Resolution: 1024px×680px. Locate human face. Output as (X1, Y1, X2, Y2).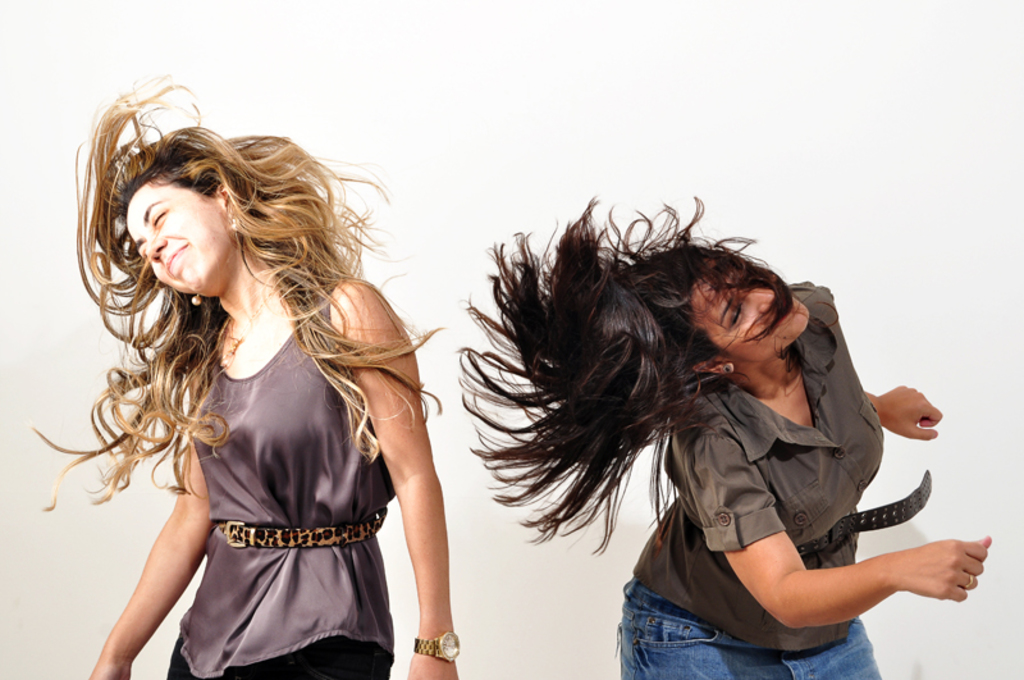
(692, 251, 808, 364).
